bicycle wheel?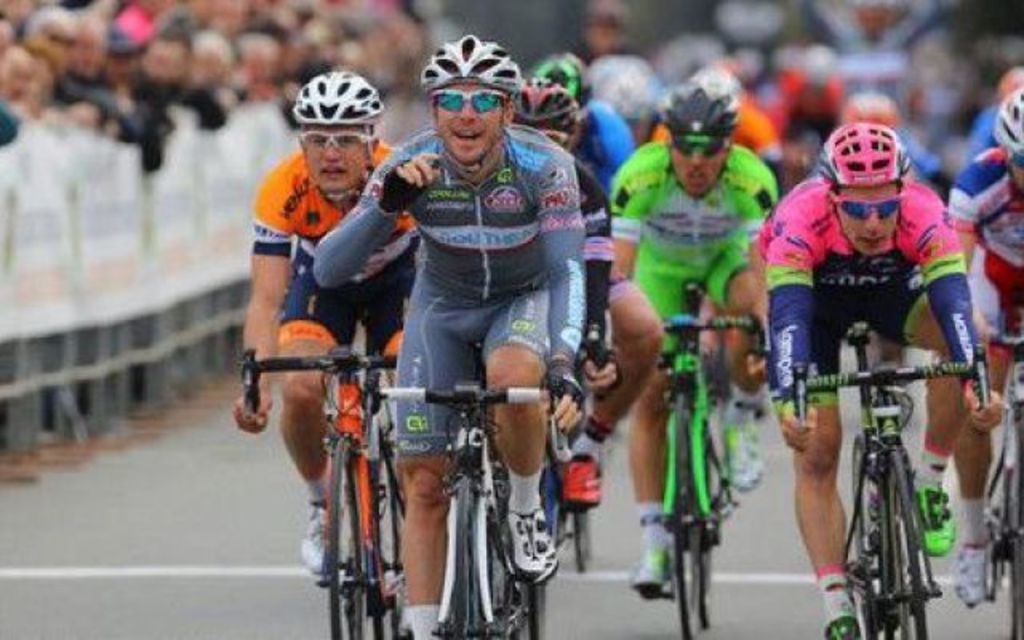
<region>704, 515, 712, 627</region>
